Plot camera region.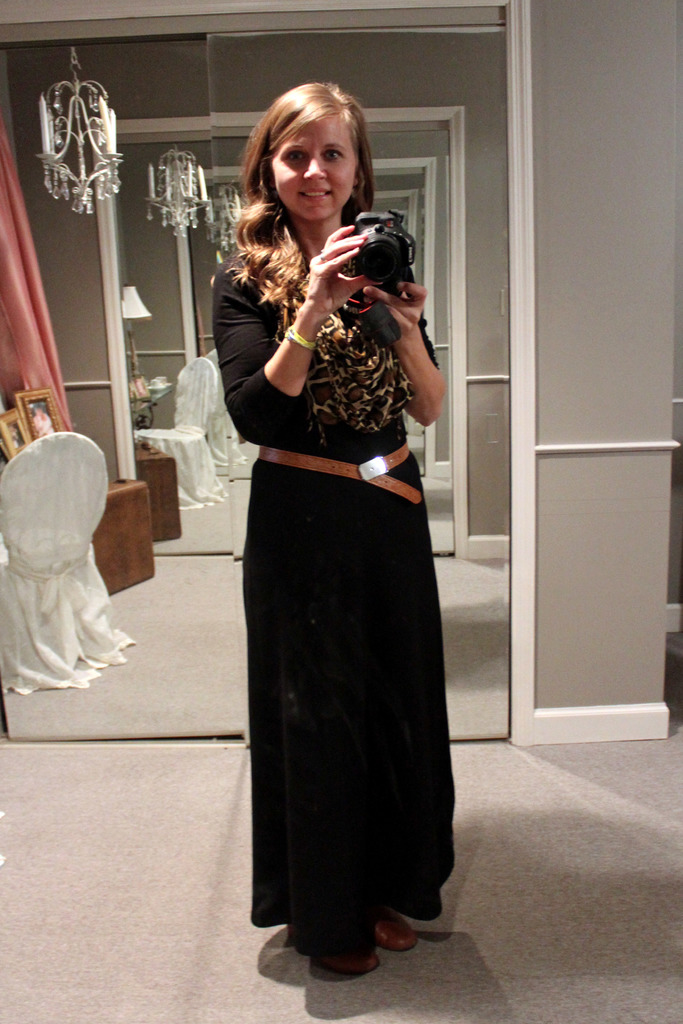
Plotted at locate(329, 211, 415, 286).
